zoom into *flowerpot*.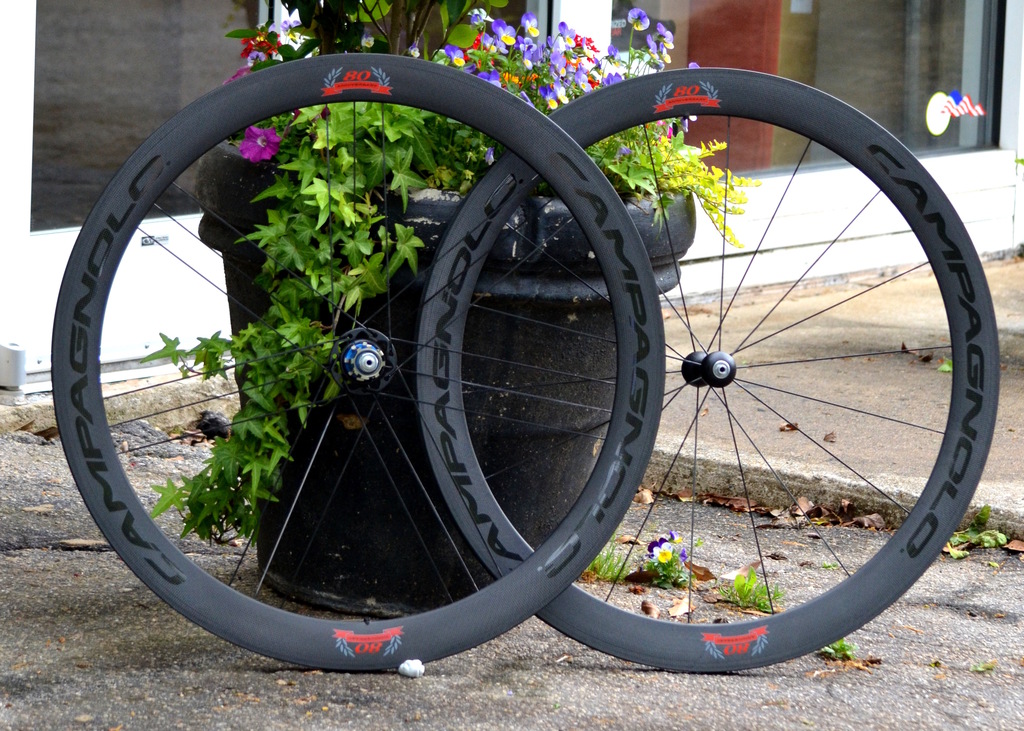
Zoom target: rect(194, 141, 696, 616).
